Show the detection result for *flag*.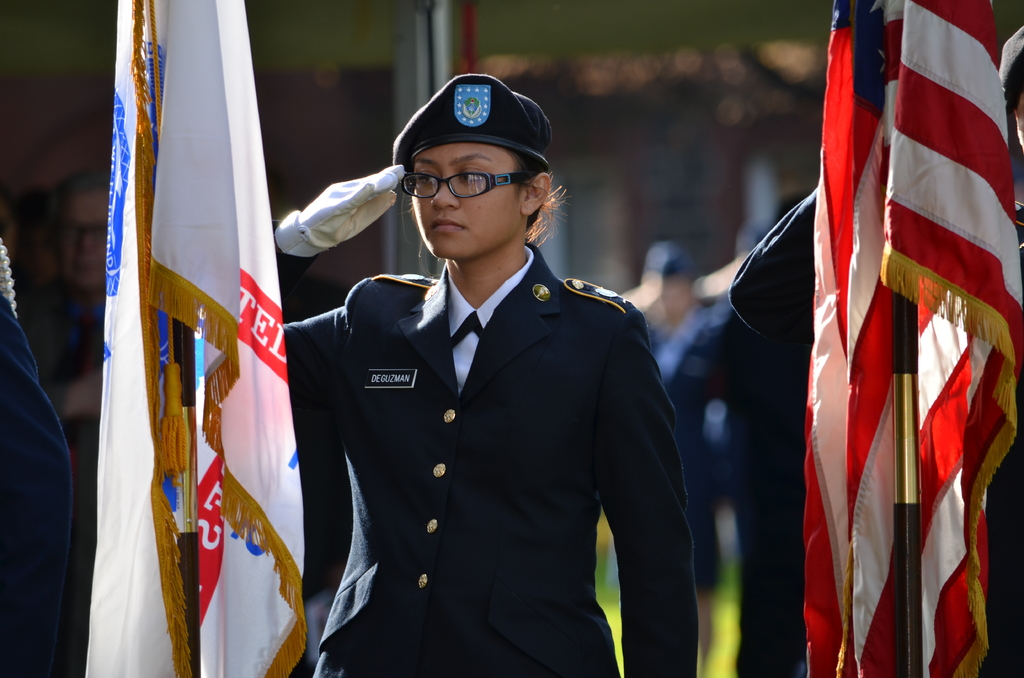
{"left": 803, "top": 0, "right": 1023, "bottom": 677}.
